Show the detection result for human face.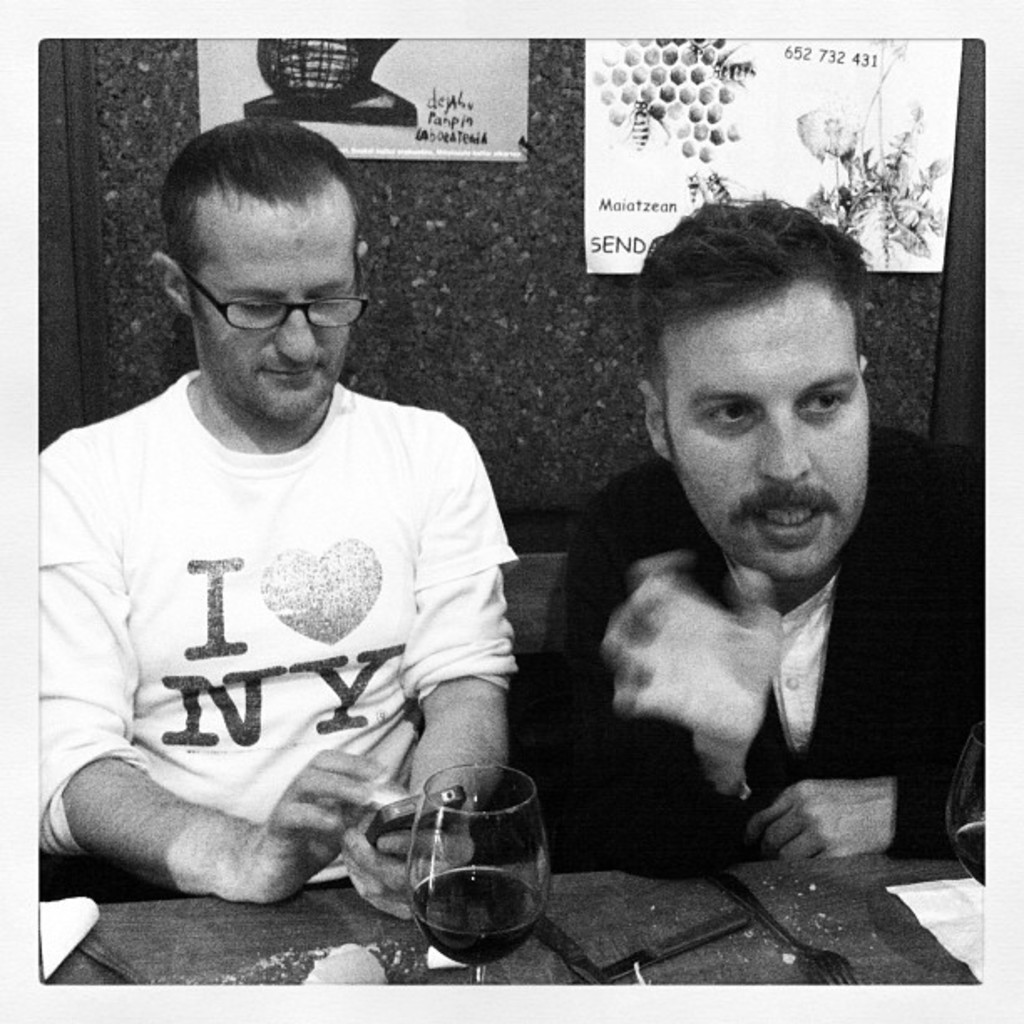
locate(197, 218, 350, 423).
